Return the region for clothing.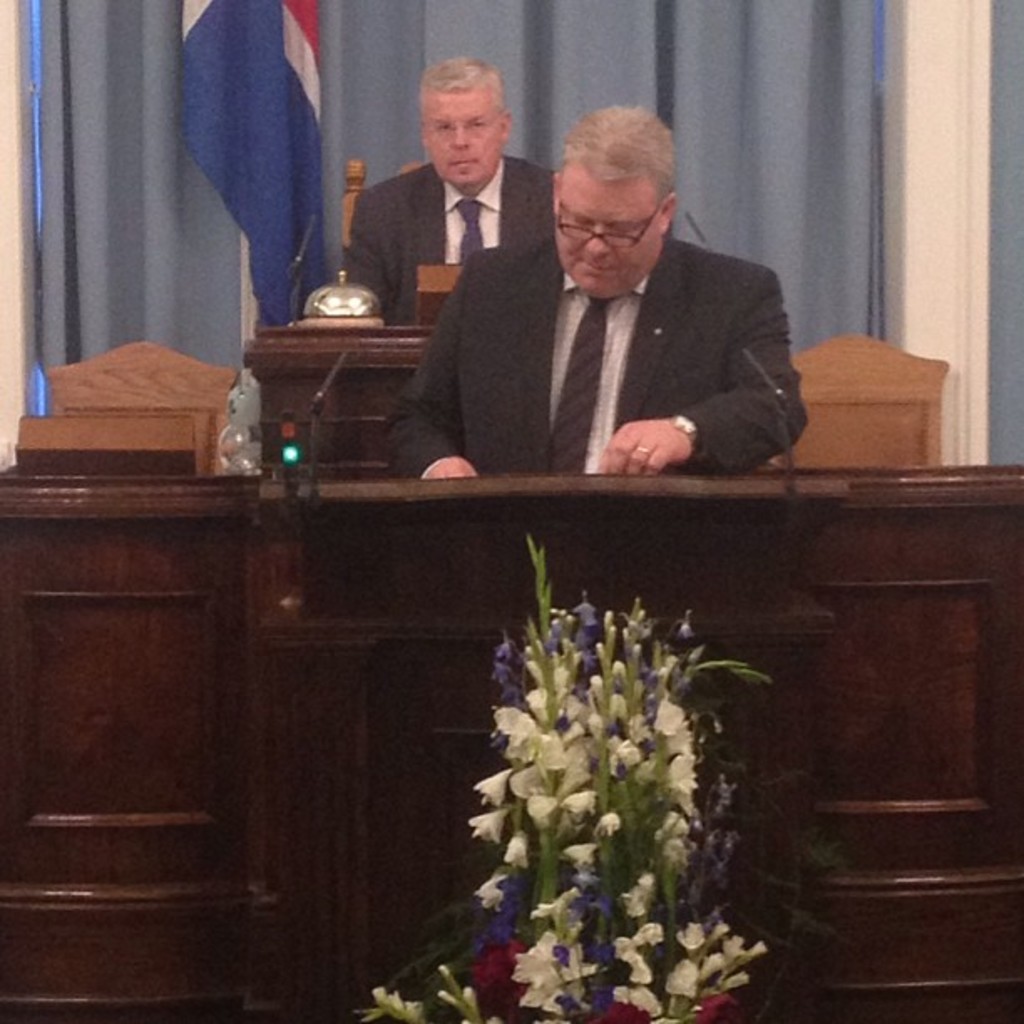
(x1=405, y1=171, x2=818, y2=497).
